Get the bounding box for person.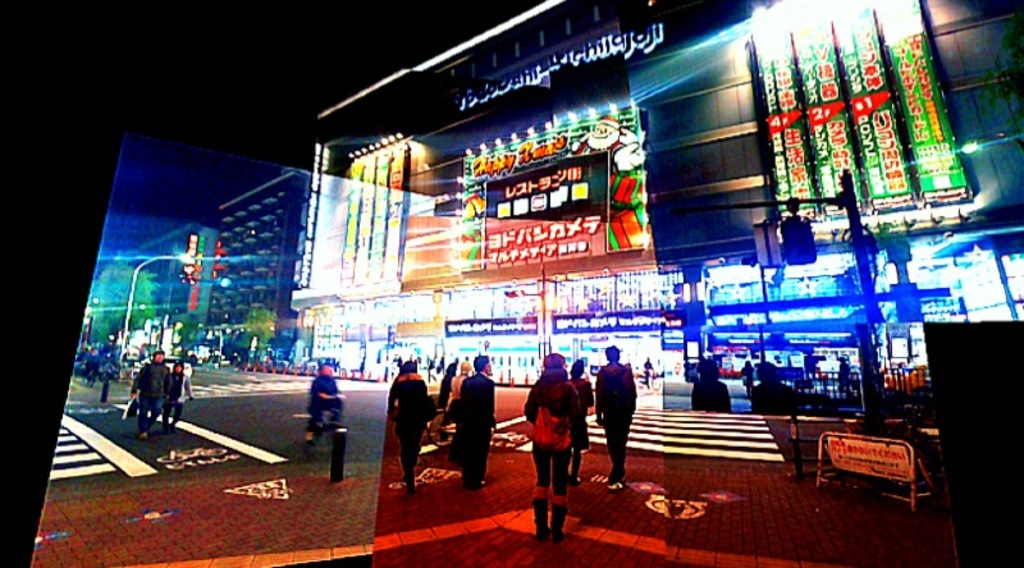
Rect(125, 352, 178, 429).
